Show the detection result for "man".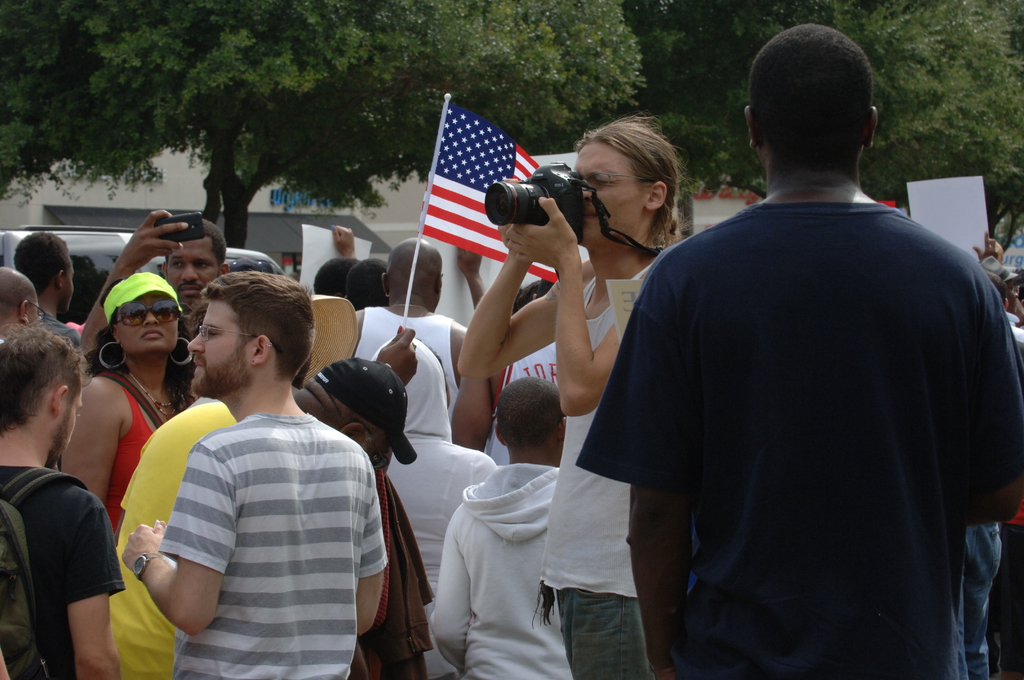
crop(13, 232, 73, 324).
